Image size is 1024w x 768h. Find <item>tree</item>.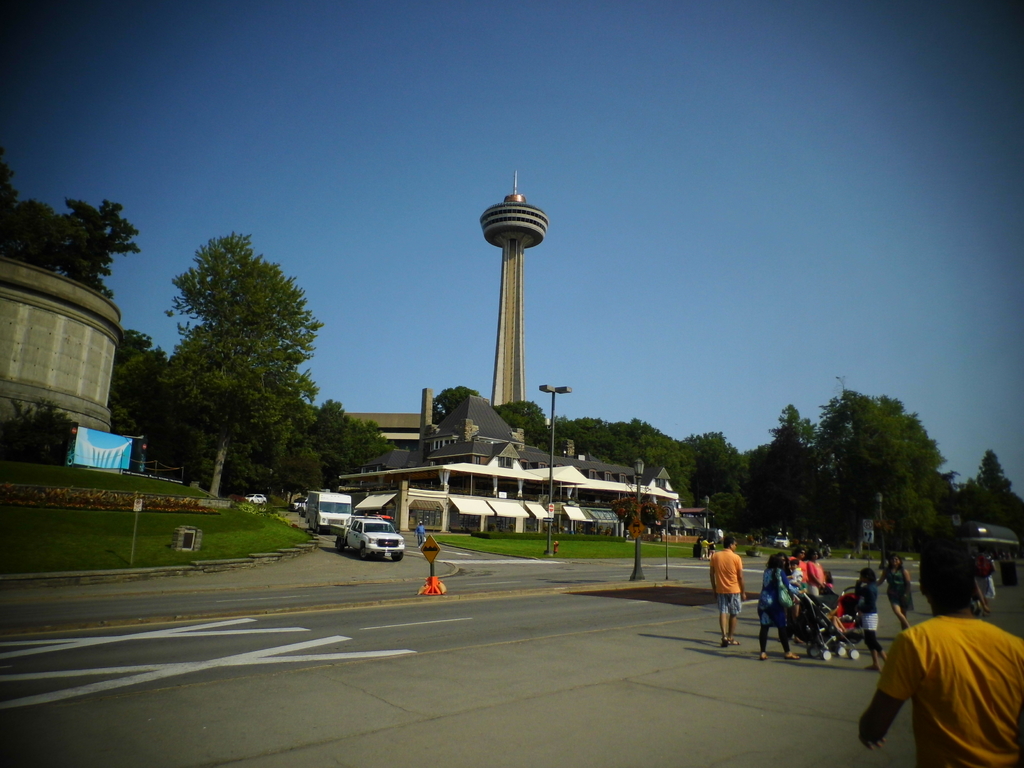
(x1=704, y1=384, x2=950, y2=570).
